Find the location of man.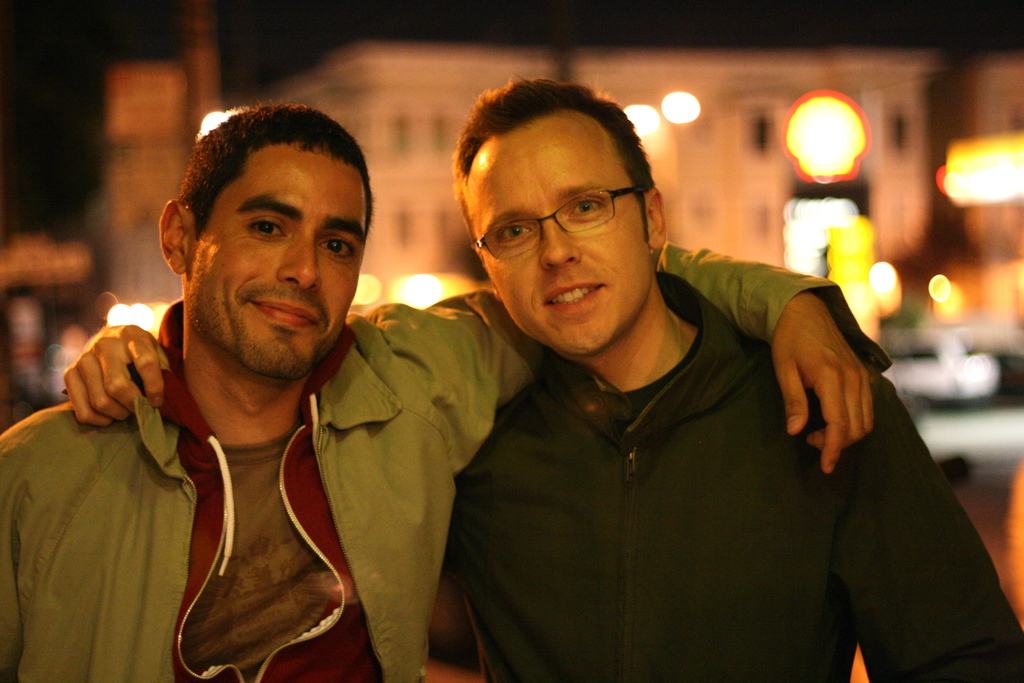
Location: left=434, top=74, right=1023, bottom=682.
